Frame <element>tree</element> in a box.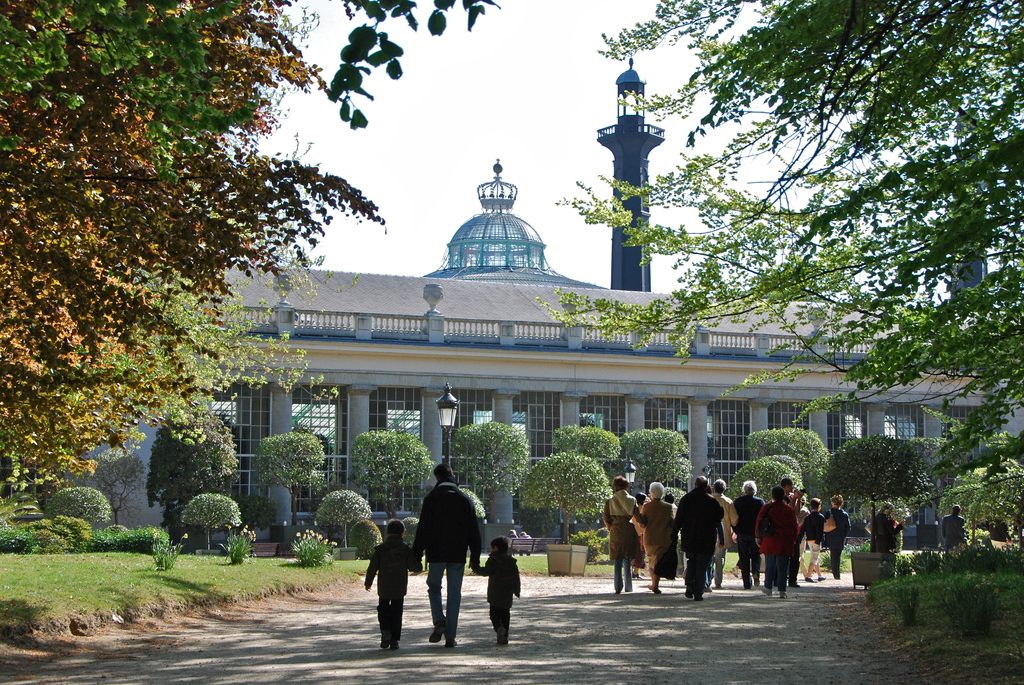
detection(532, 0, 1023, 497).
